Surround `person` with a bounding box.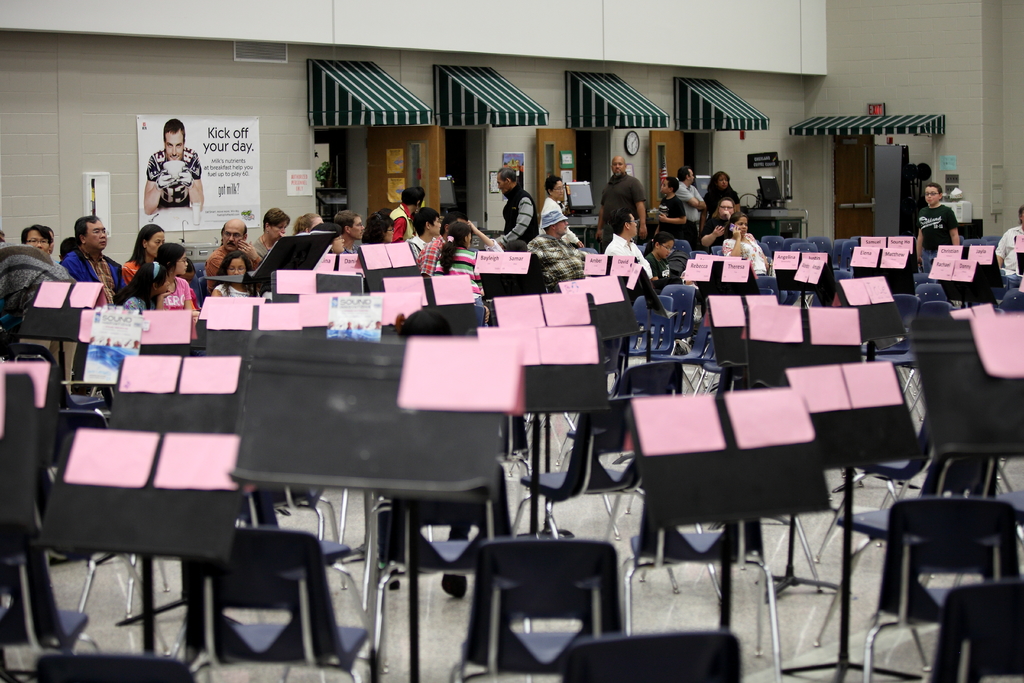
55 213 126 313.
